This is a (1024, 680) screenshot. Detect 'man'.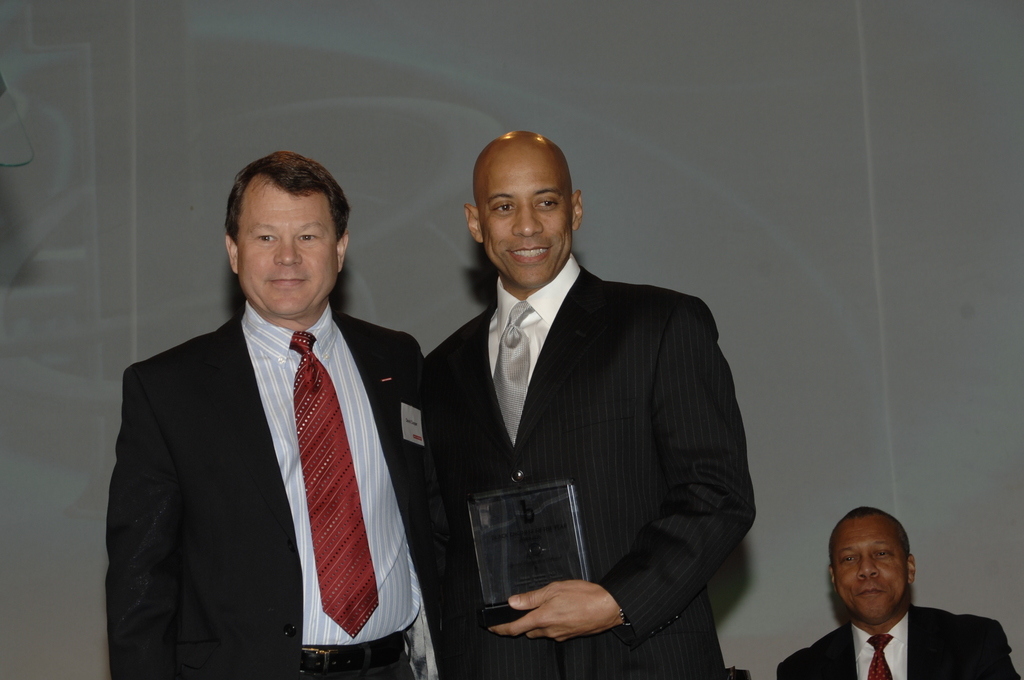
{"x1": 422, "y1": 132, "x2": 755, "y2": 679}.
